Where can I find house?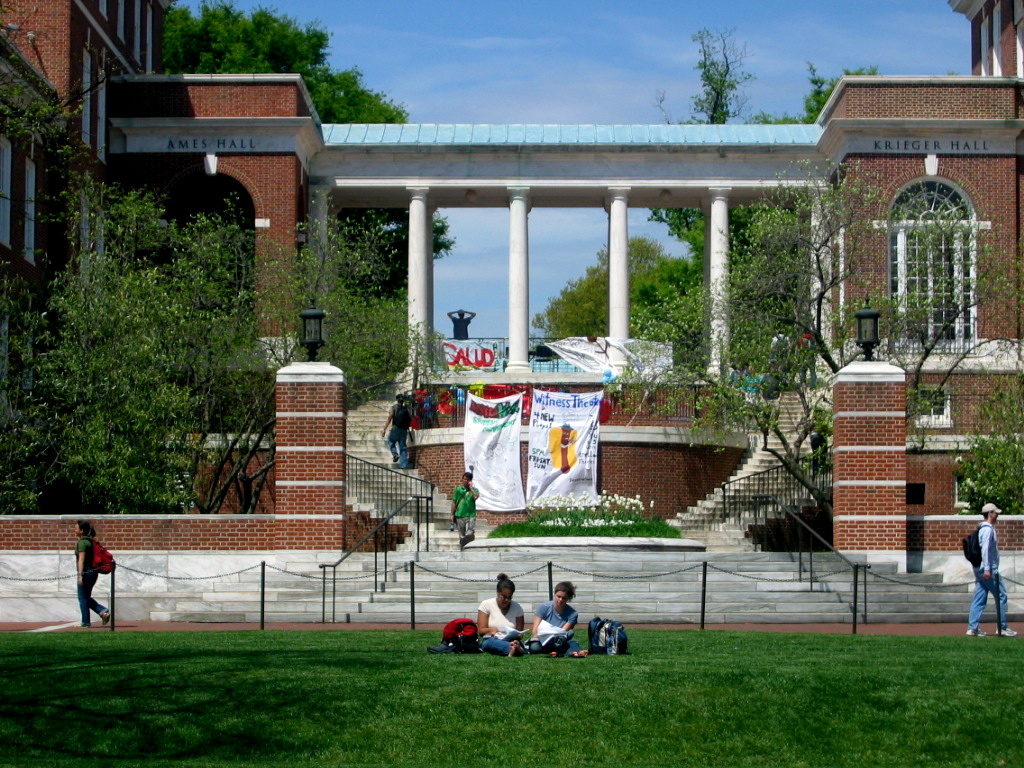
You can find it at 210:97:356:569.
